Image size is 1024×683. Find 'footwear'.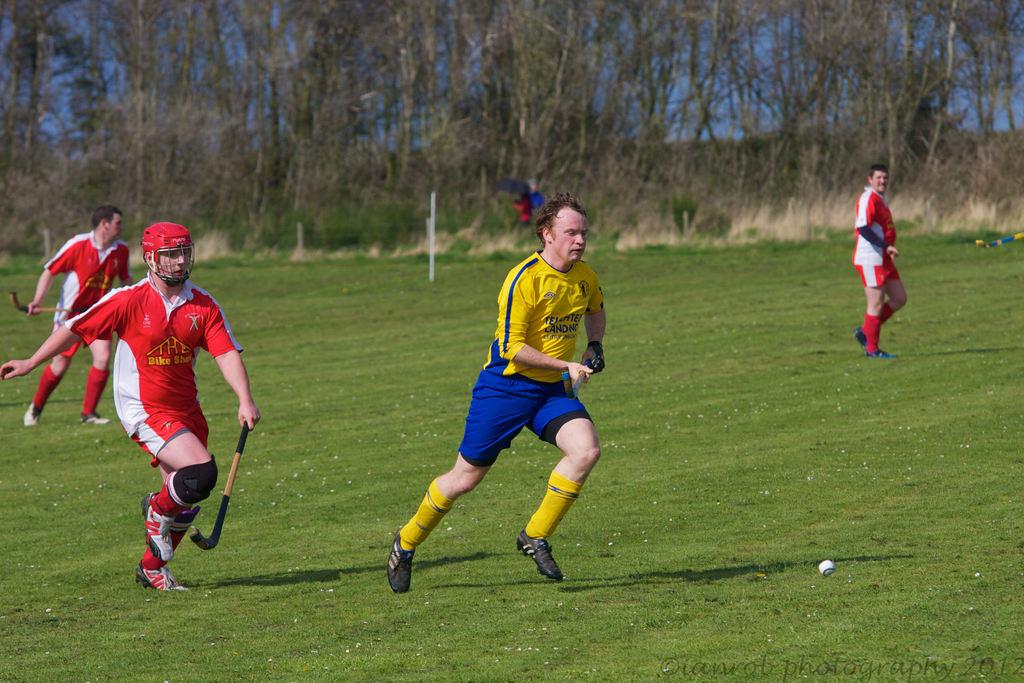
{"left": 855, "top": 331, "right": 868, "bottom": 348}.
